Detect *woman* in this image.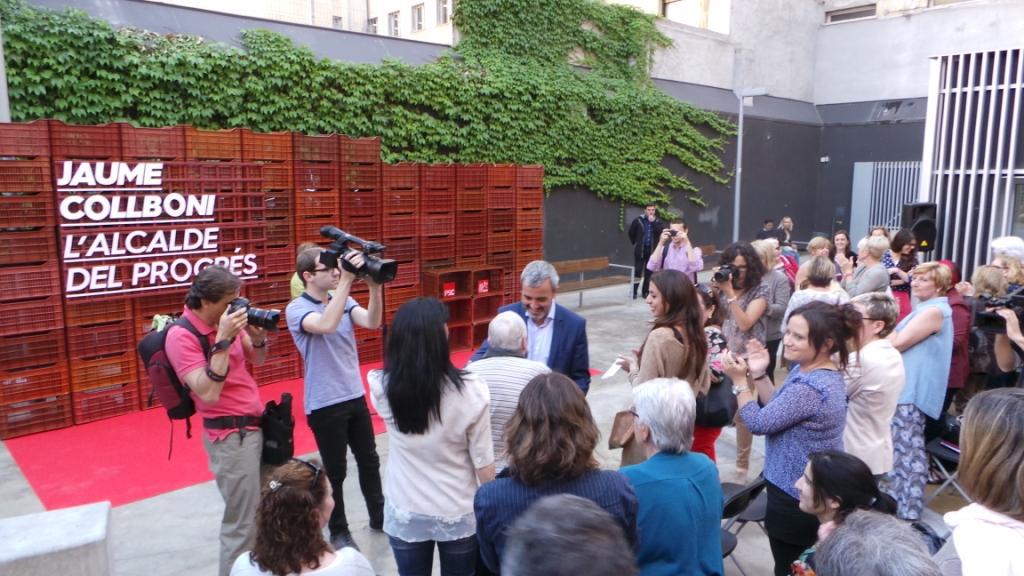
Detection: BBox(936, 392, 1023, 575).
